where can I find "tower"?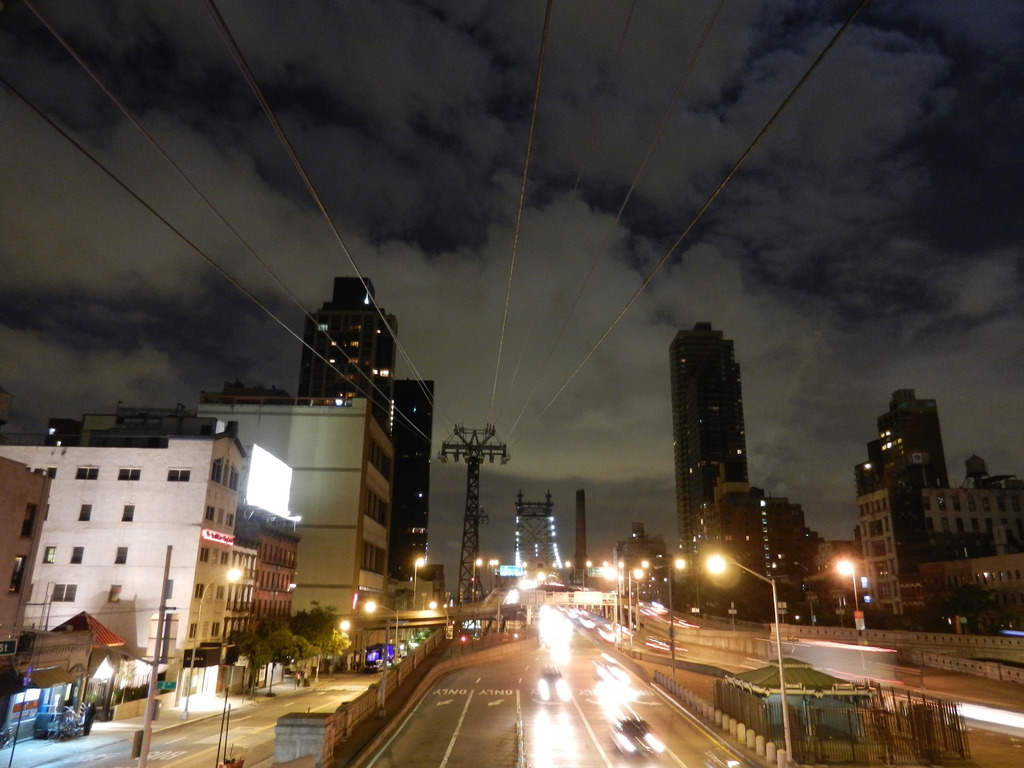
You can find it at <box>294,270,388,447</box>.
